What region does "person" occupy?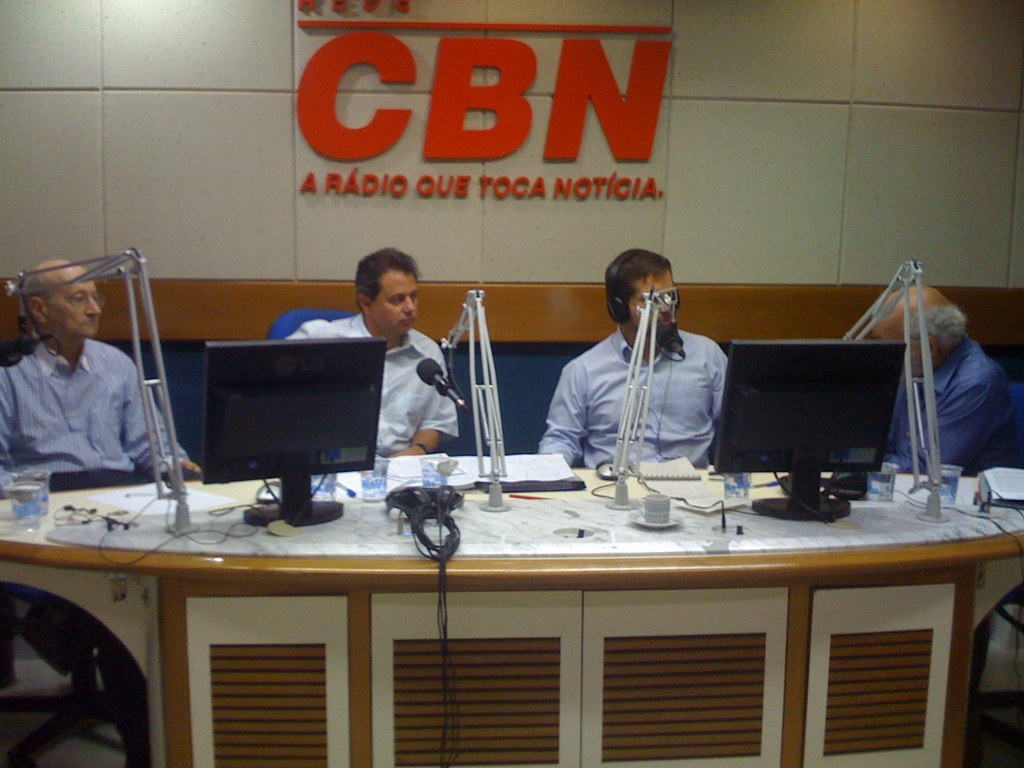
crop(0, 255, 192, 483).
